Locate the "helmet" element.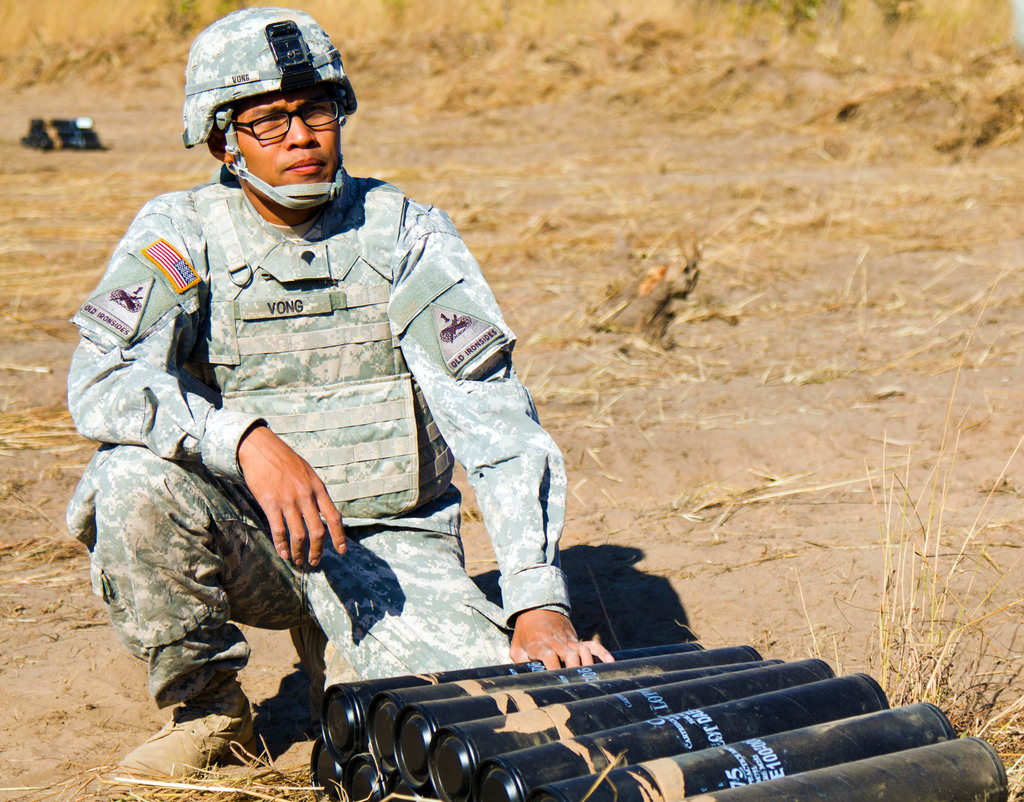
Element bbox: pyautogui.locateOnScreen(182, 7, 344, 215).
